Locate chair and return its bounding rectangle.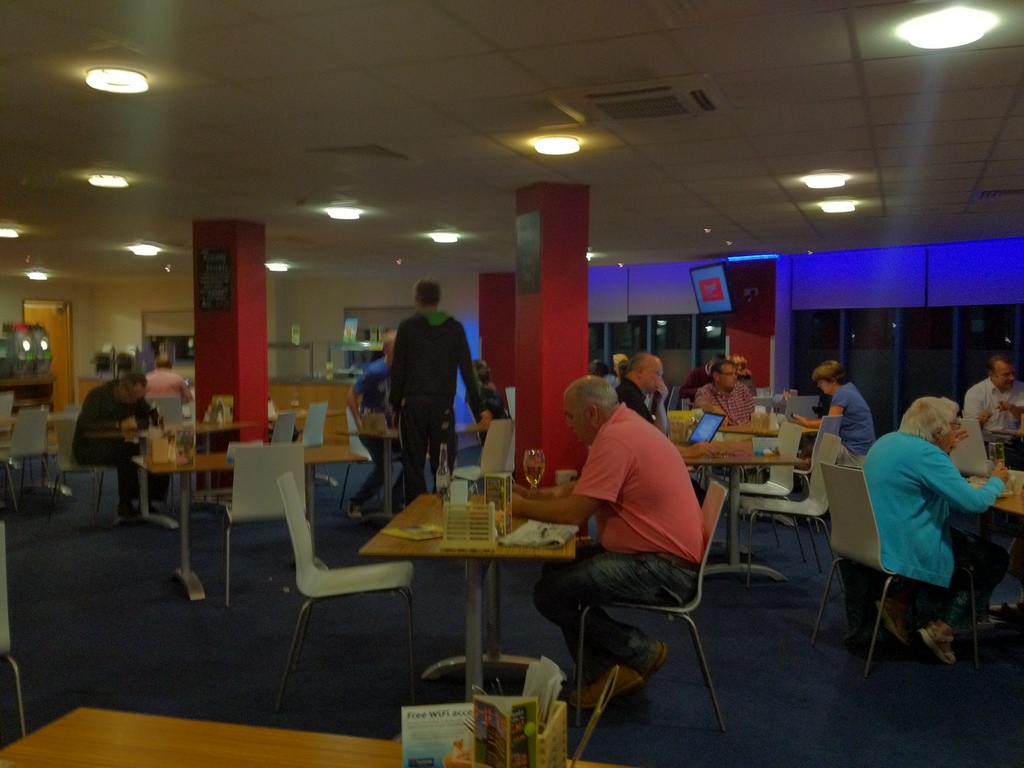
<region>451, 424, 523, 488</region>.
